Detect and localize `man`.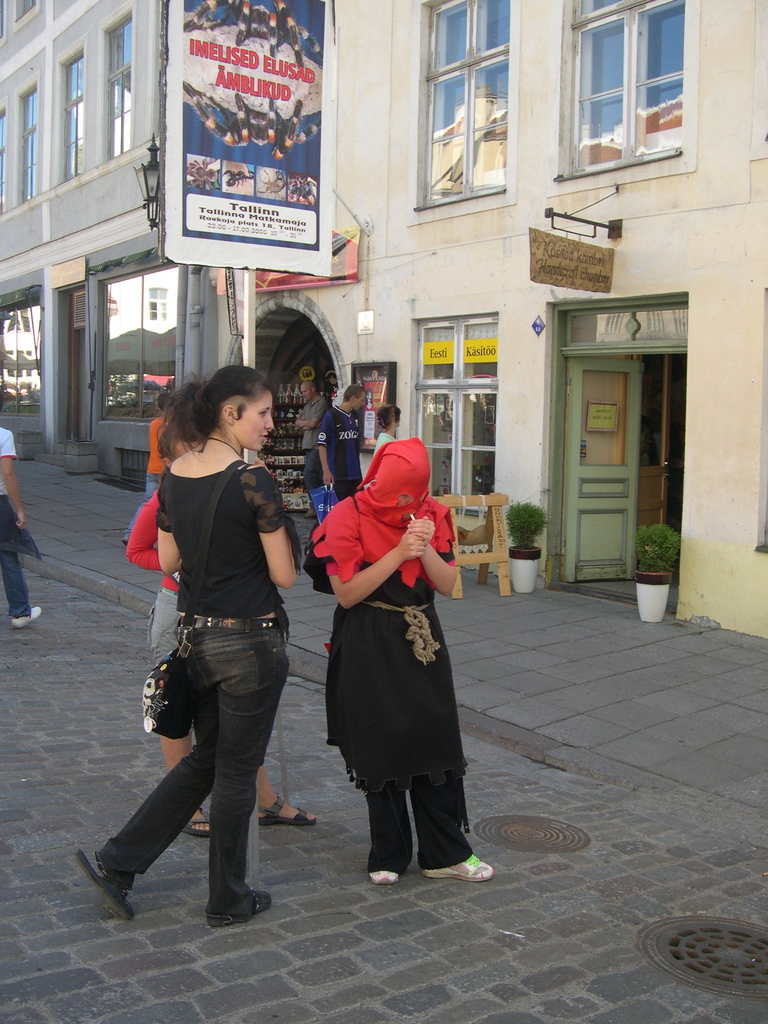
Localized at [319,384,374,495].
